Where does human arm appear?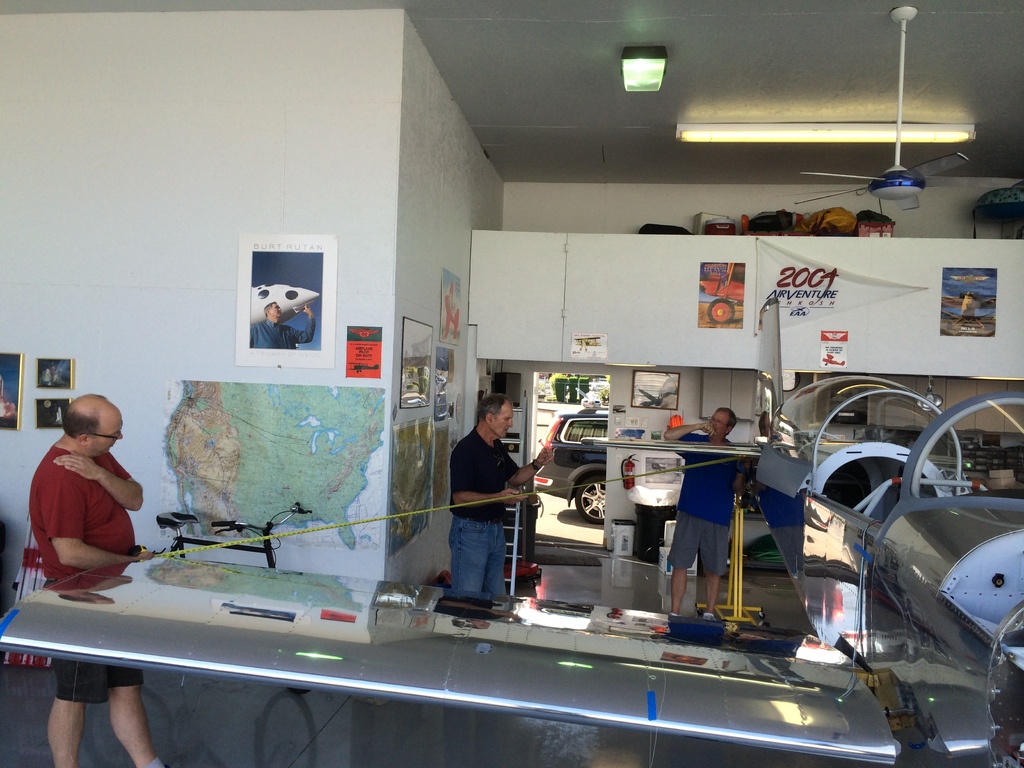
Appears at box=[454, 463, 530, 504].
